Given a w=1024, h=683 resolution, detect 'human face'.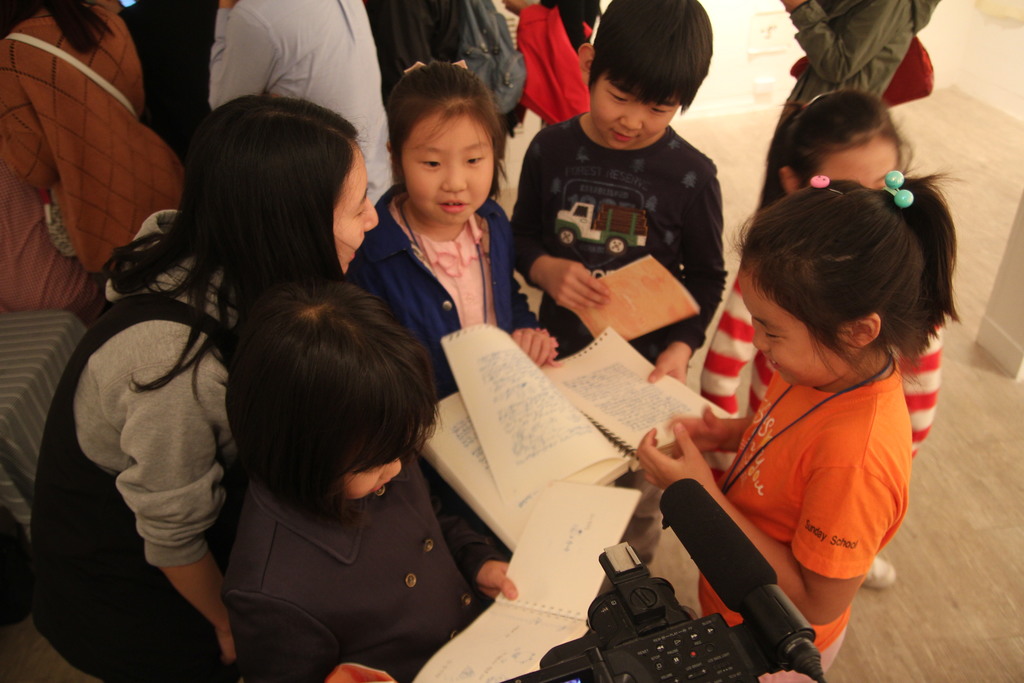
<bbox>346, 455, 404, 500</bbox>.
